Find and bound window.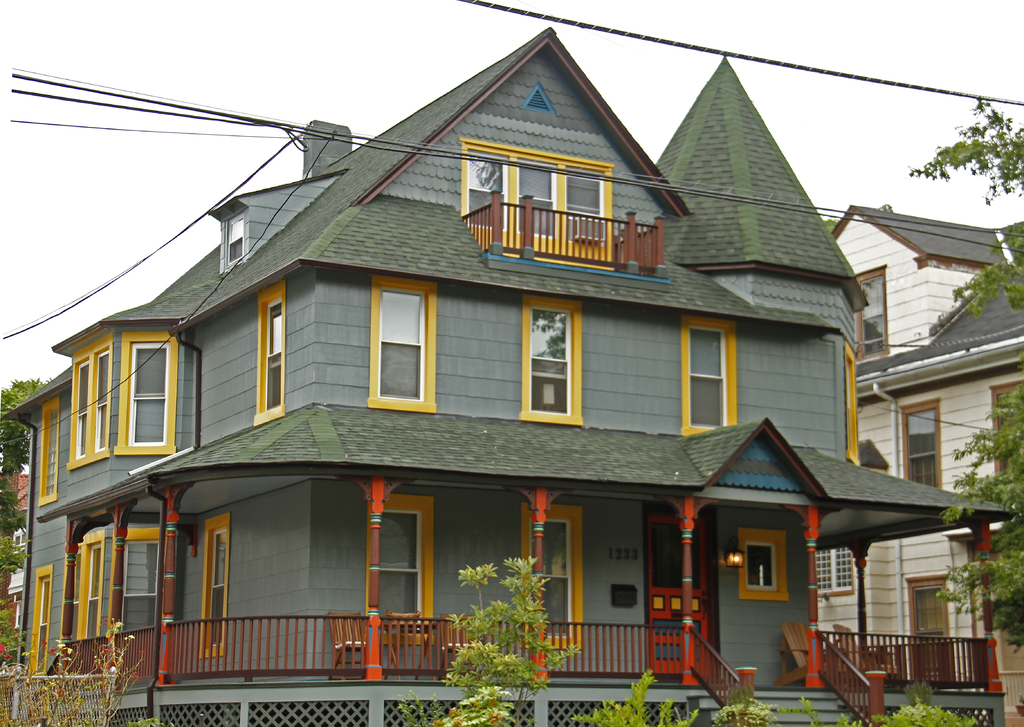
Bound: (left=460, top=136, right=616, bottom=272).
